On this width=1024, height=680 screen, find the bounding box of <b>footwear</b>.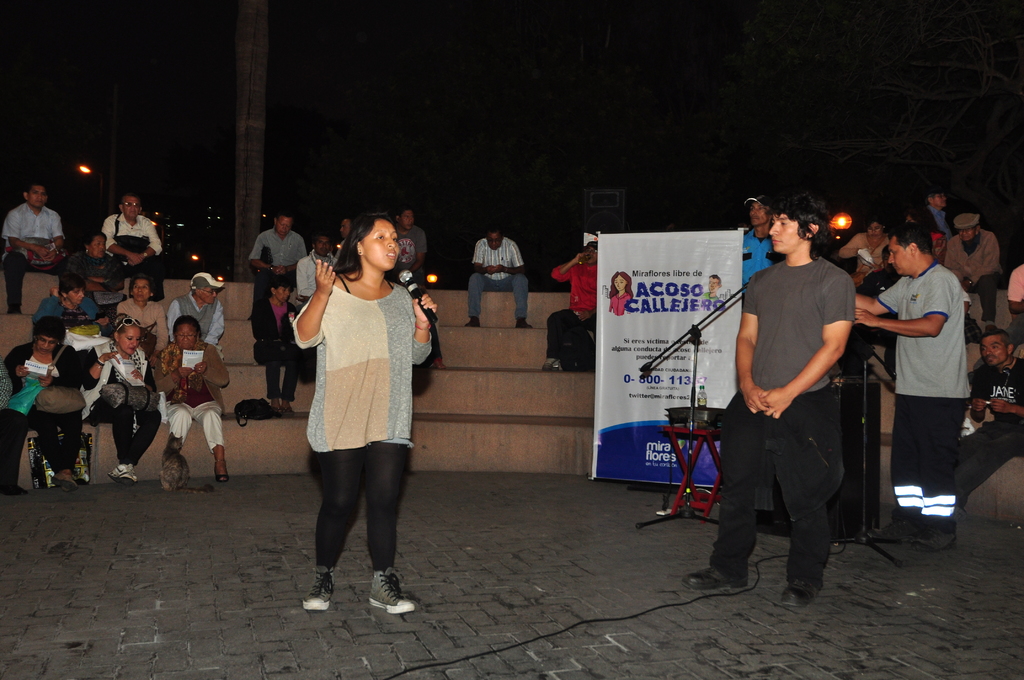
Bounding box: <bbox>514, 320, 533, 330</bbox>.
